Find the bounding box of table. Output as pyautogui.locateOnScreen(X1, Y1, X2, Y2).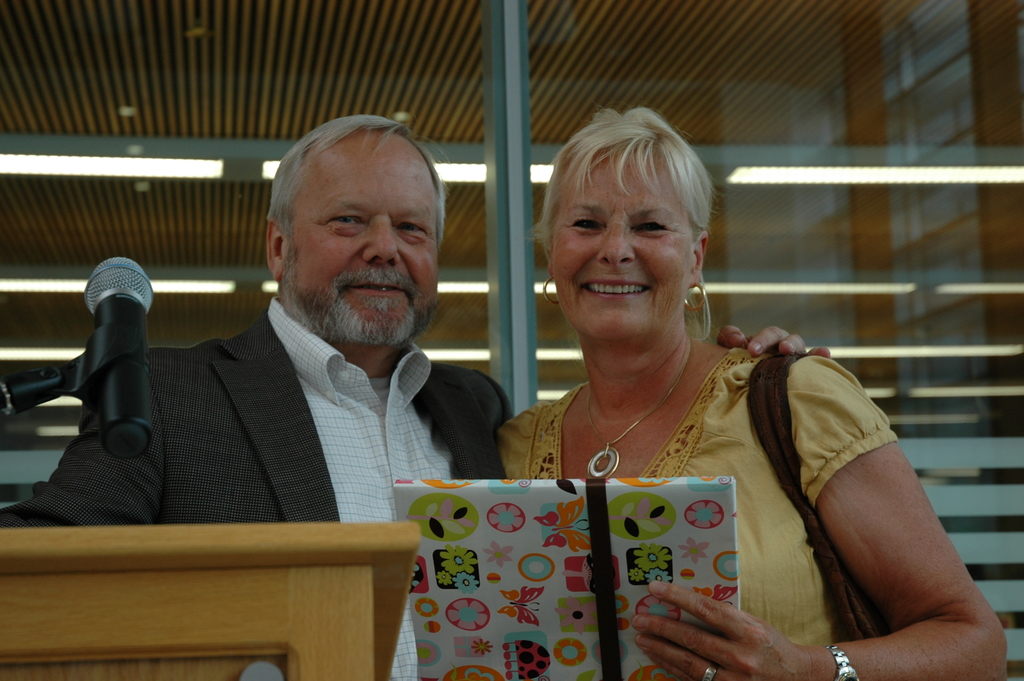
pyautogui.locateOnScreen(0, 527, 420, 680).
